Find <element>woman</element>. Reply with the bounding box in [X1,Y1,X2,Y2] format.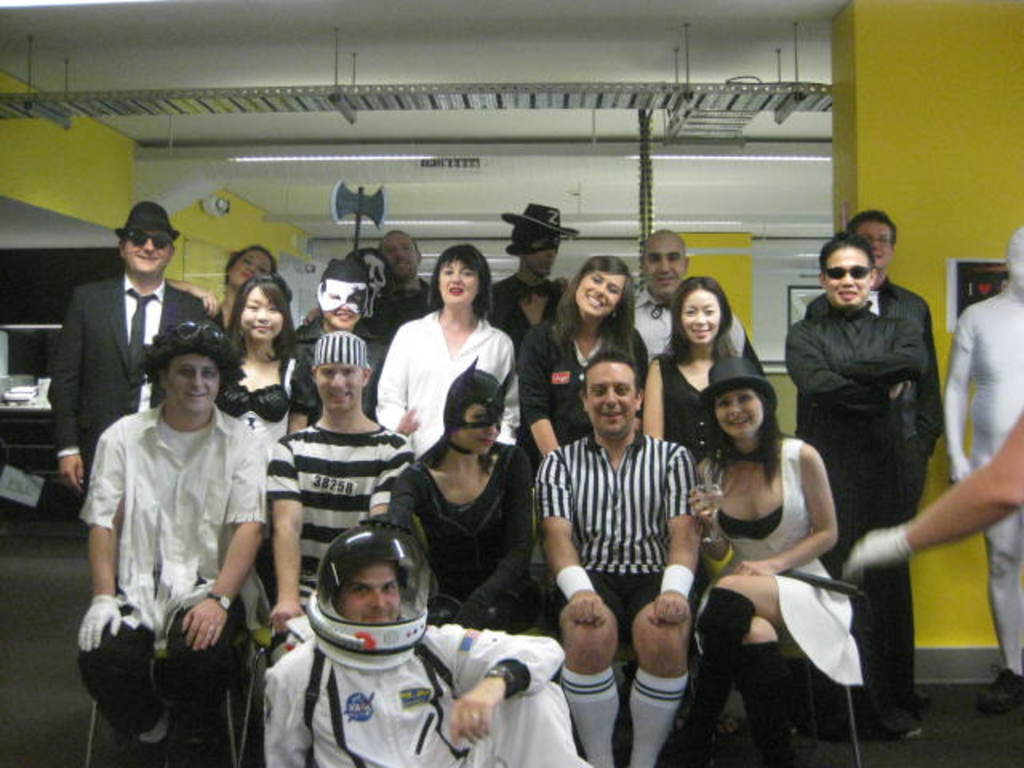
[518,254,651,469].
